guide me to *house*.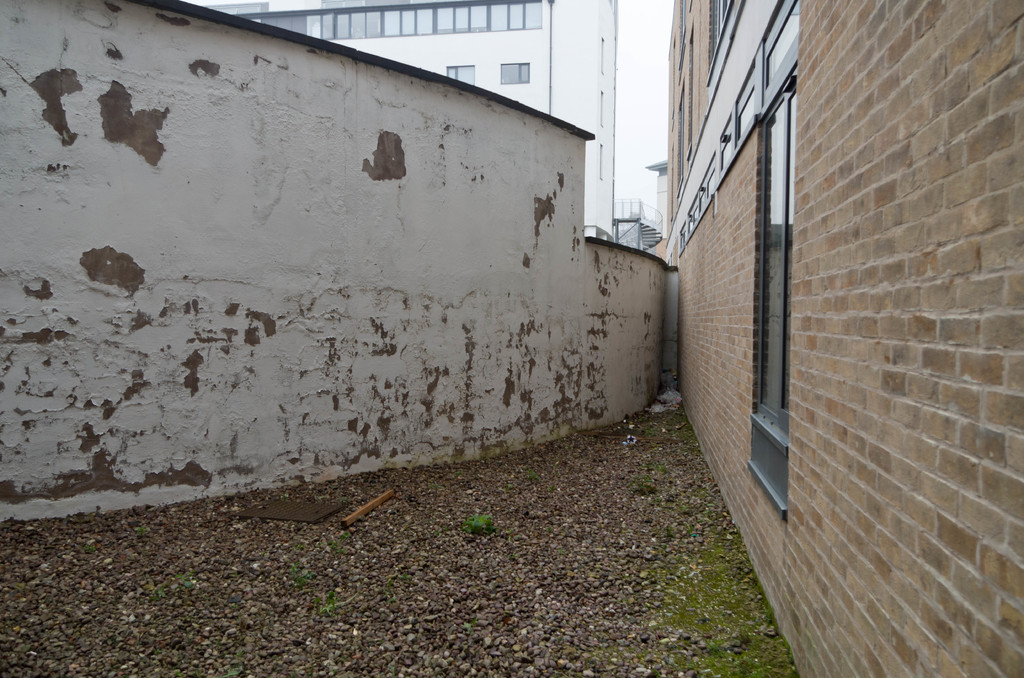
Guidance: rect(649, 0, 1023, 677).
